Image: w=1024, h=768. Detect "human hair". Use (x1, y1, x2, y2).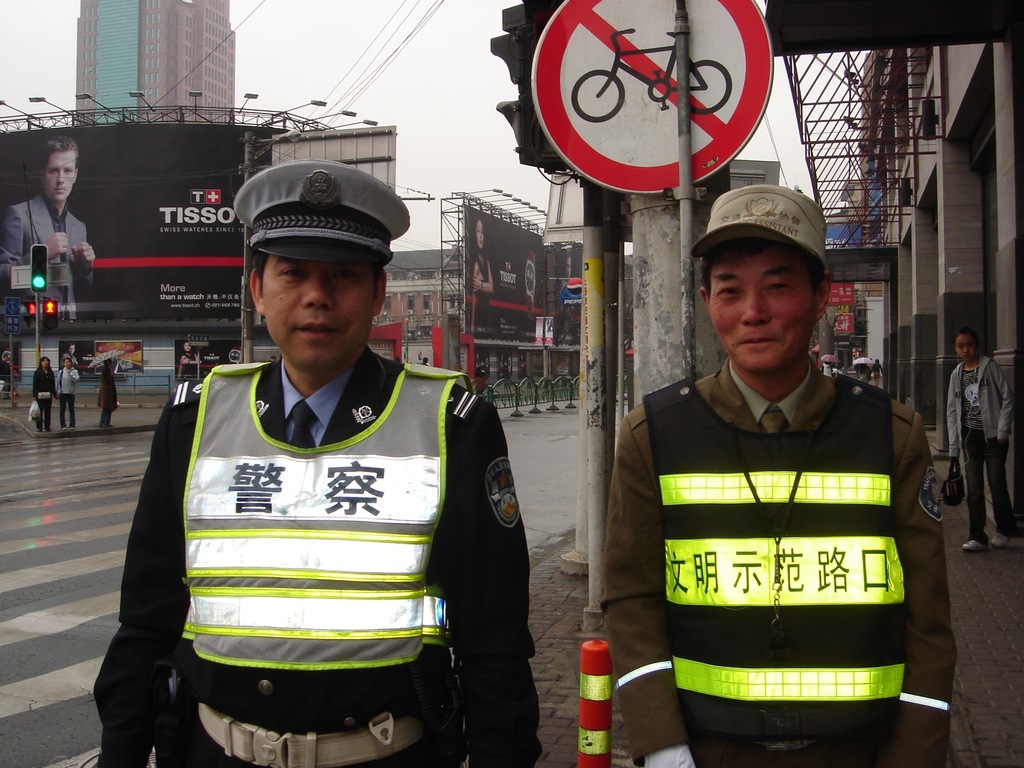
(700, 238, 785, 291).
